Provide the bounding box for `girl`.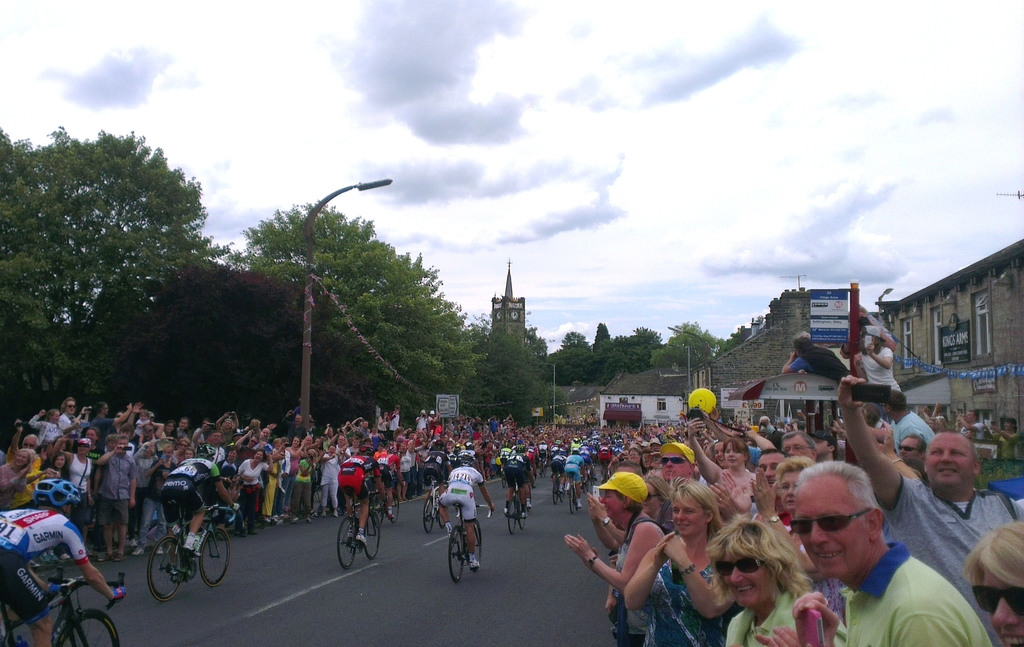
<bbox>215, 410, 239, 449</bbox>.
